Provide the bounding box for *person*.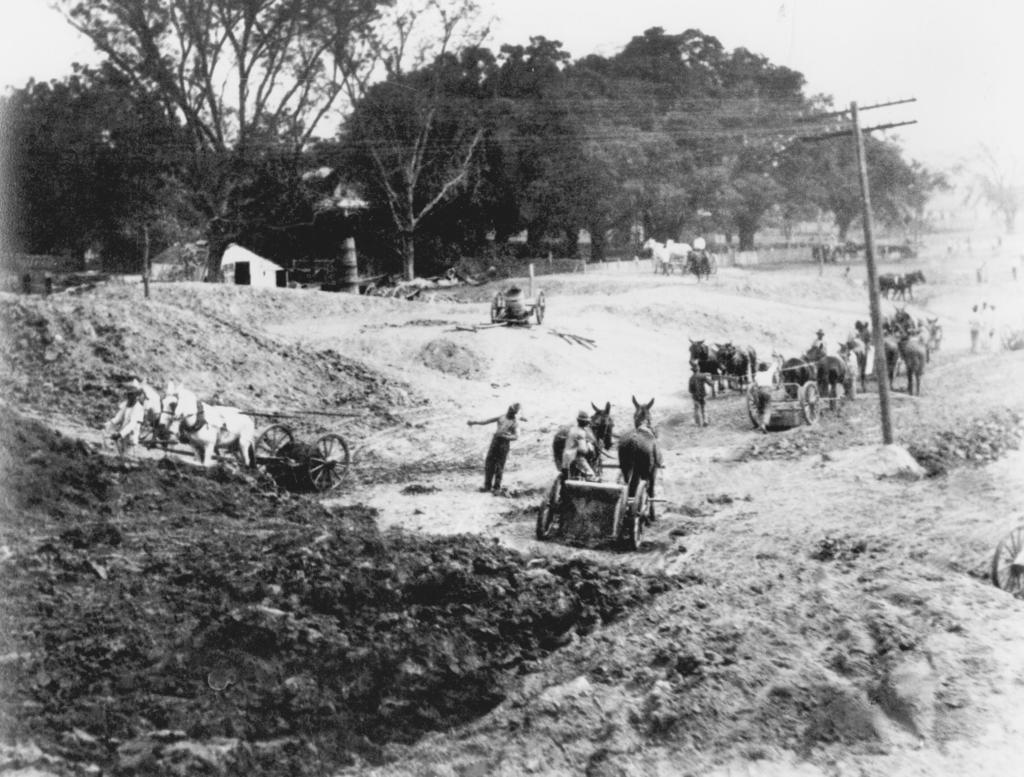
box=[468, 399, 518, 493].
